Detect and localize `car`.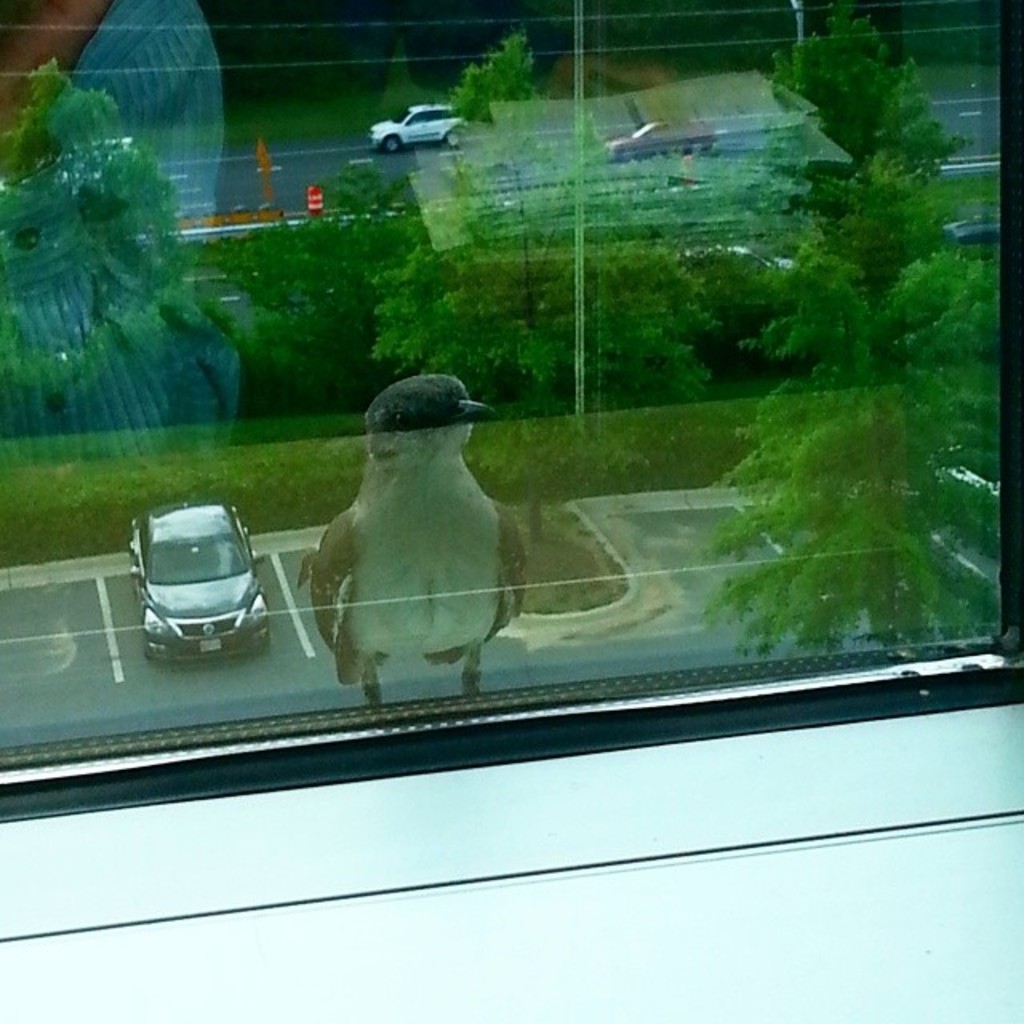
Localized at 120,494,272,674.
